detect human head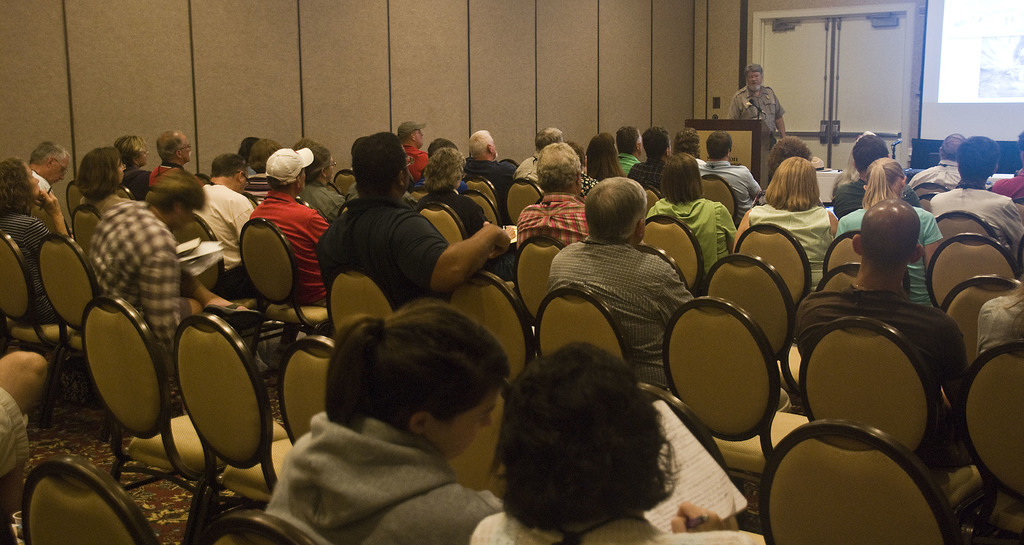
left=145, top=170, right=209, bottom=233
